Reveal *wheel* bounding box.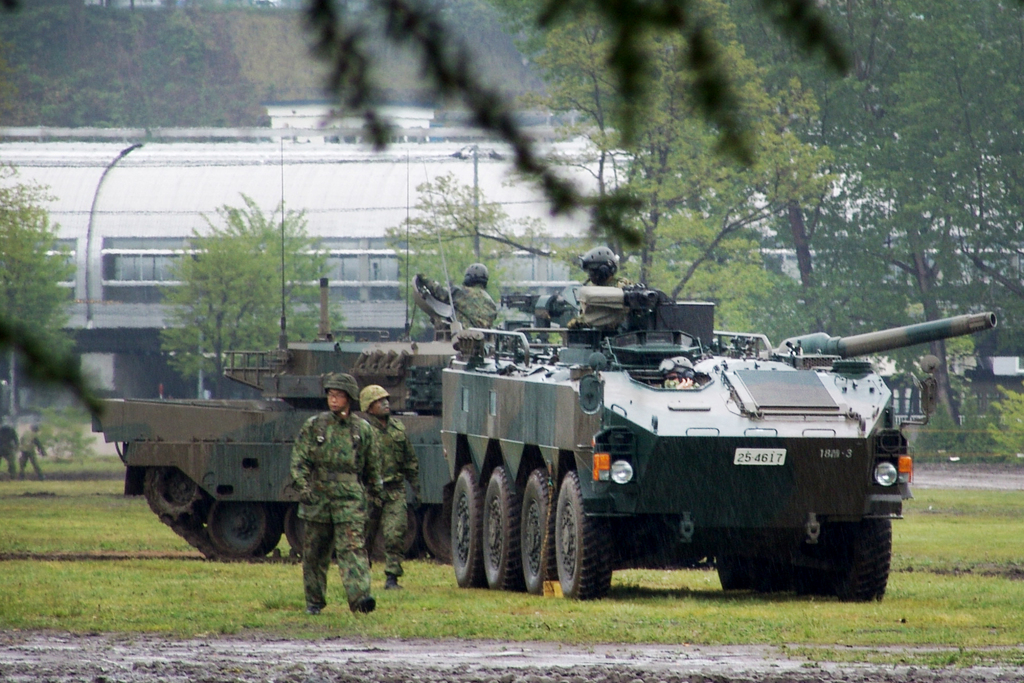
Revealed: region(482, 464, 526, 591).
